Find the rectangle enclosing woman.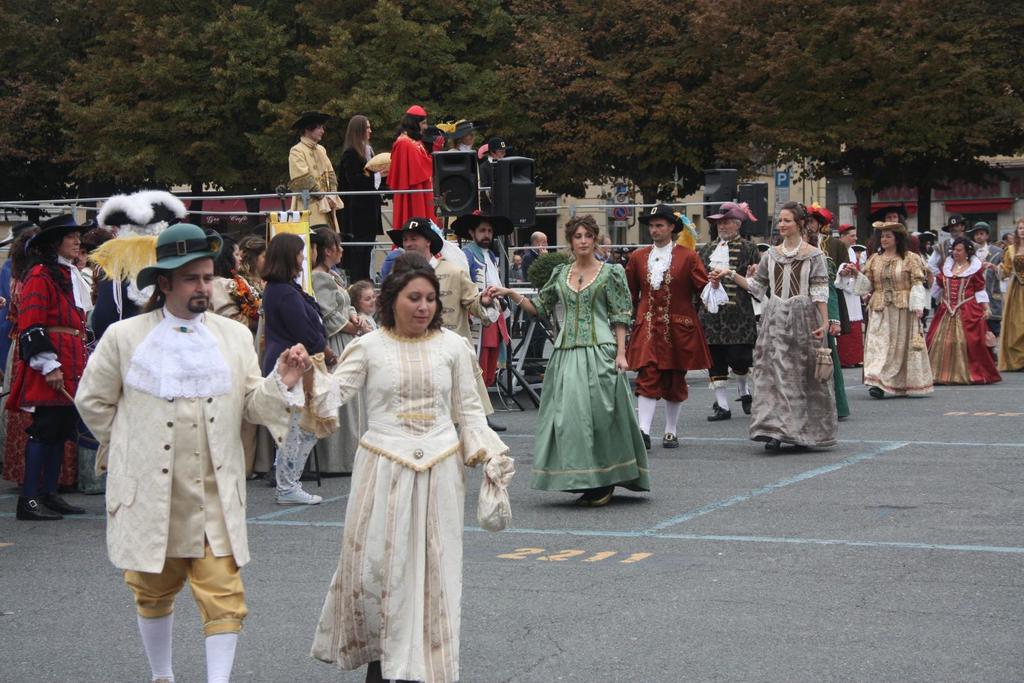
rect(990, 216, 1023, 382).
